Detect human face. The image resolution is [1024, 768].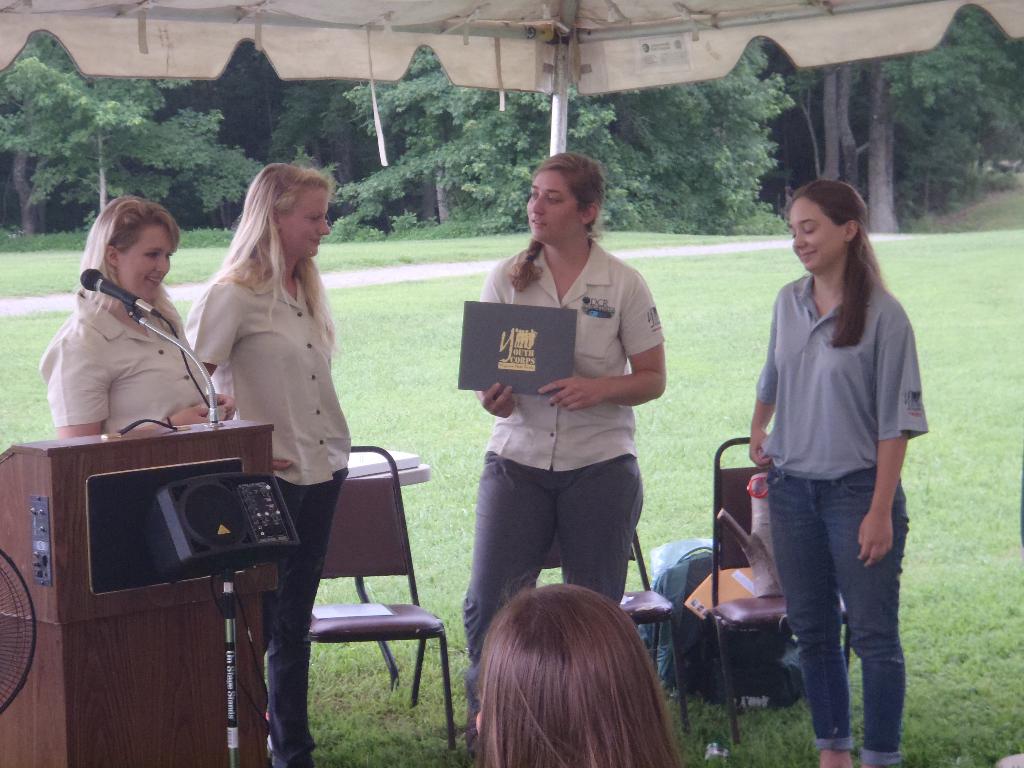
[787,199,838,269].
